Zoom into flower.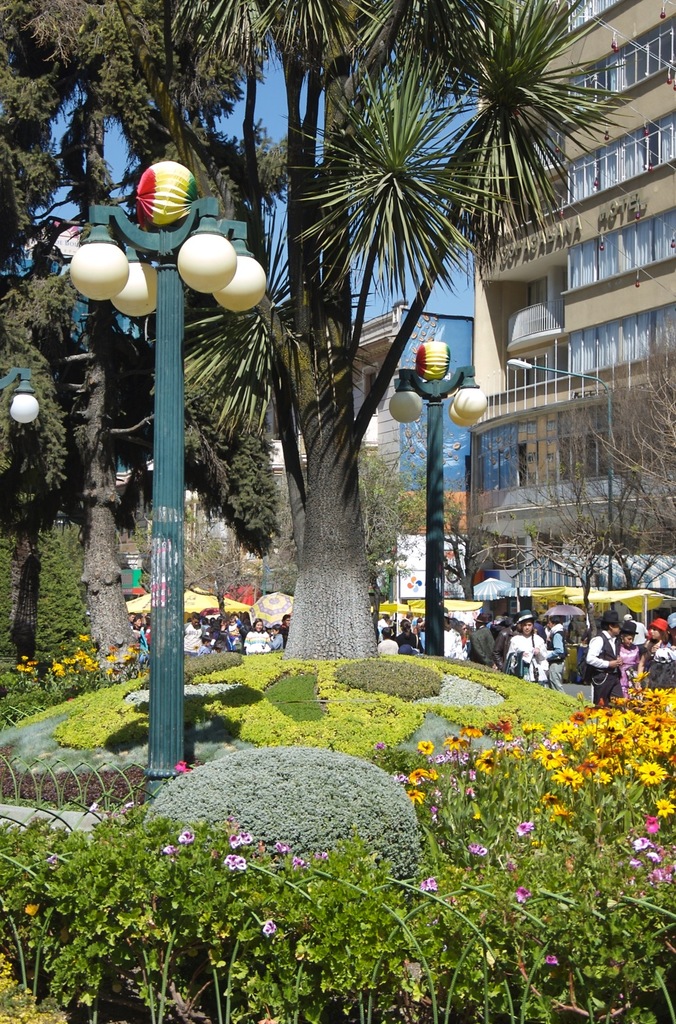
Zoom target: 538 957 558 966.
